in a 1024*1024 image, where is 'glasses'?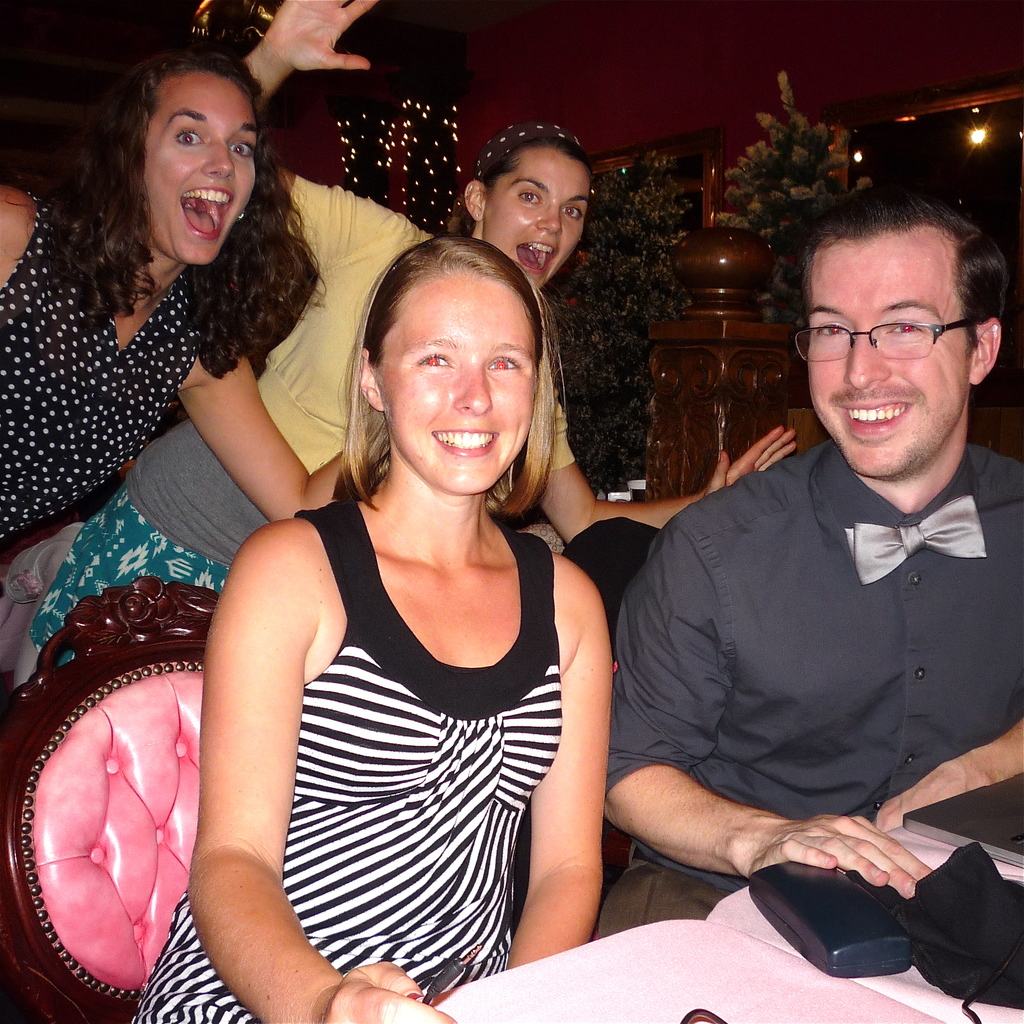
rect(788, 316, 1000, 369).
